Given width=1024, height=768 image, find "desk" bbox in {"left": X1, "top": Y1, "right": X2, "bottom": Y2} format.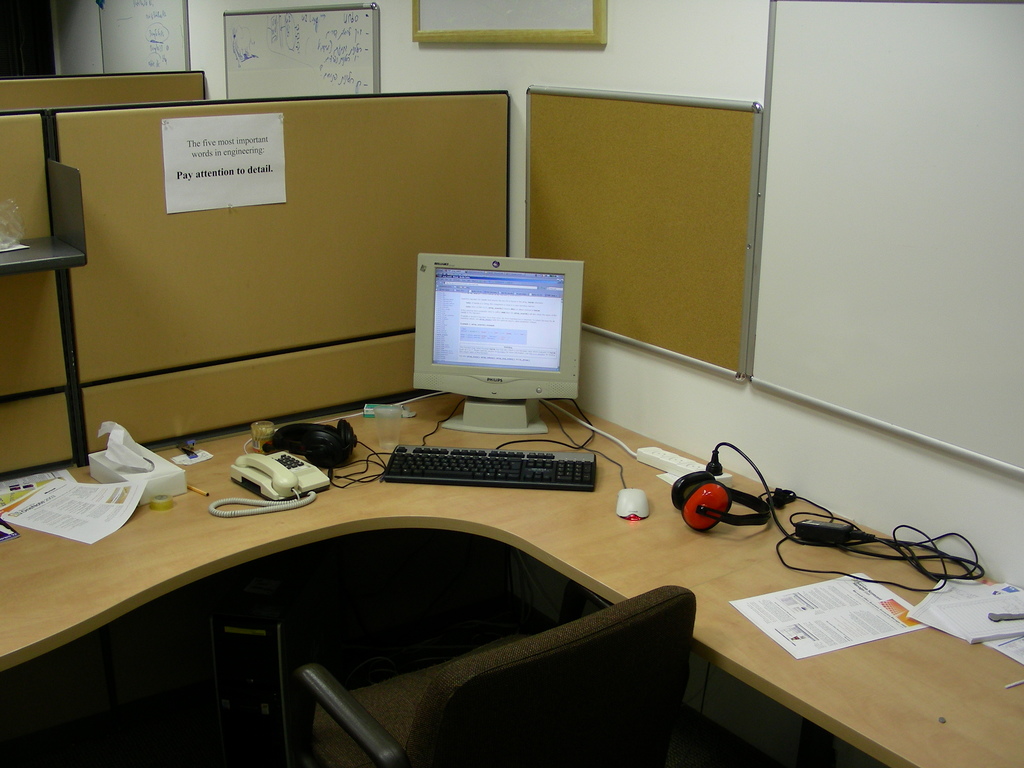
{"left": 15, "top": 294, "right": 957, "bottom": 765}.
